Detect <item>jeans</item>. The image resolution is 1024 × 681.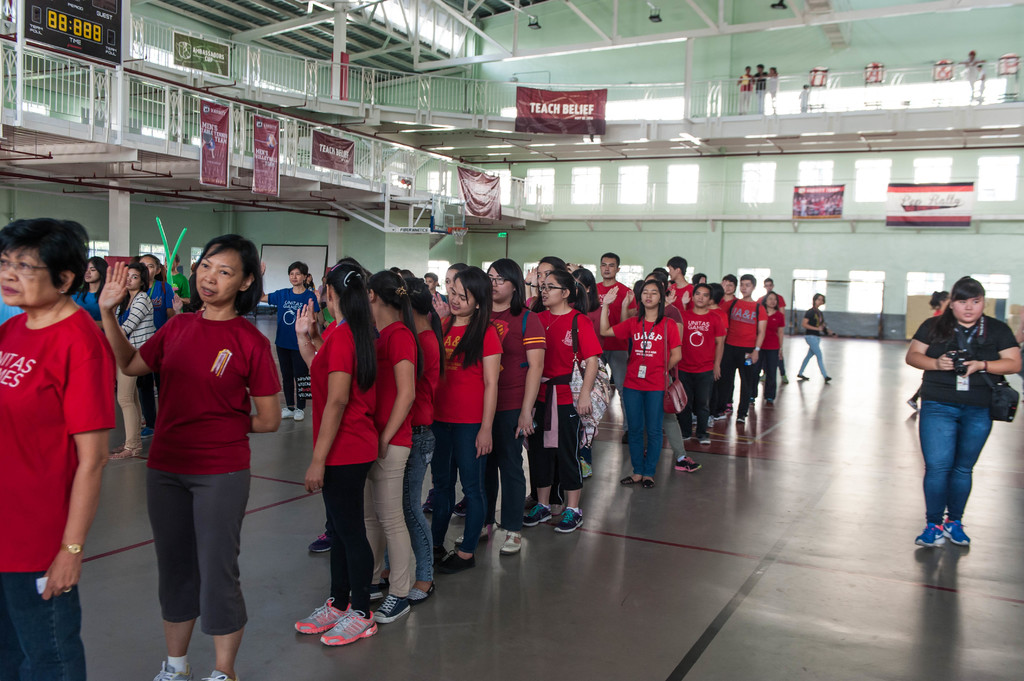
[x1=796, y1=335, x2=833, y2=376].
